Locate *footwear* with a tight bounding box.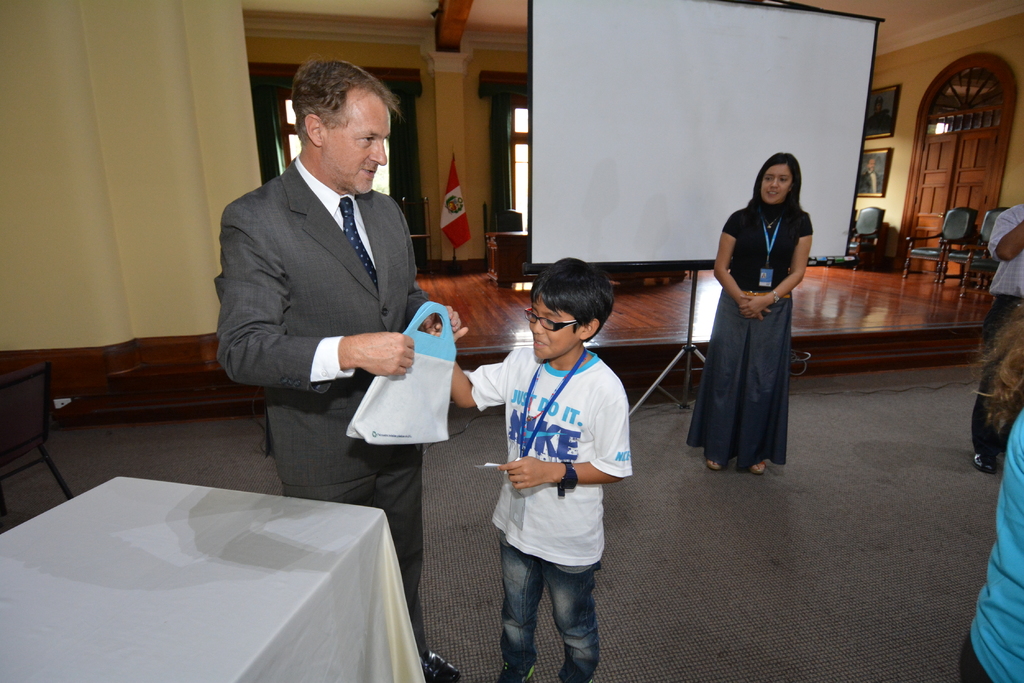
(x1=749, y1=465, x2=765, y2=474).
